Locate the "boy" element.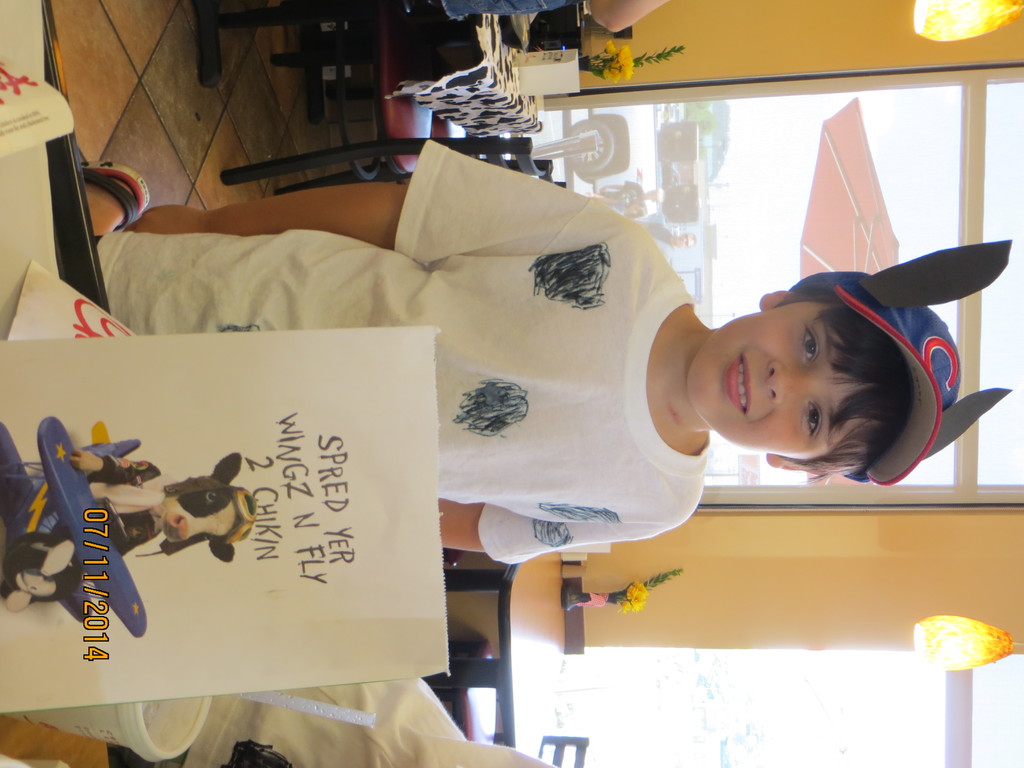
Element bbox: {"left": 78, "top": 161, "right": 964, "bottom": 572}.
